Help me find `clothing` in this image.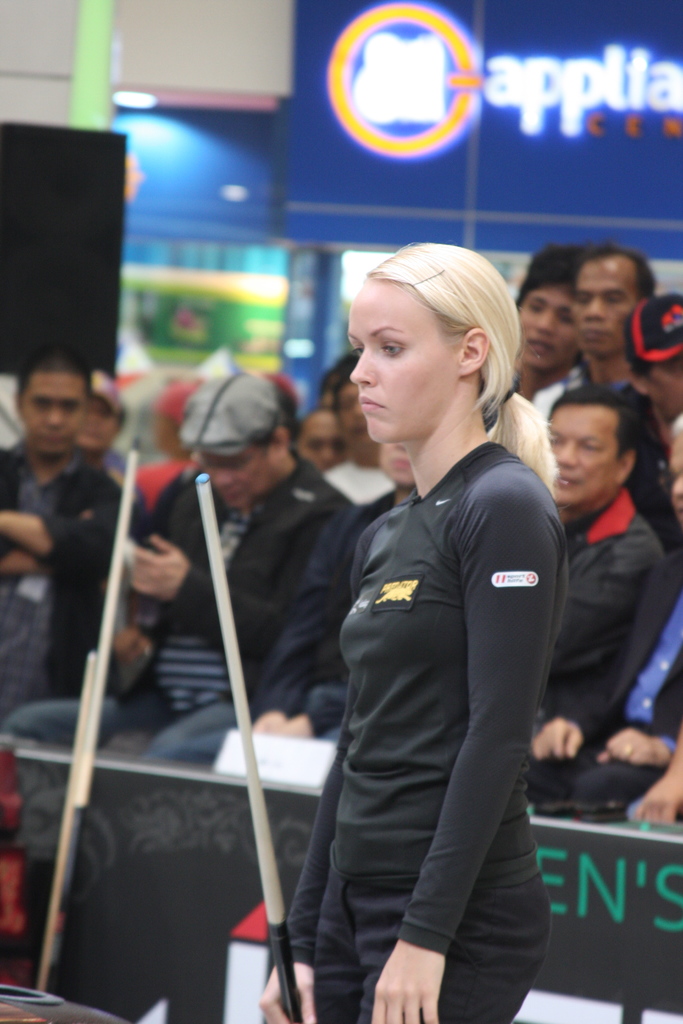
Found it: 3,447,368,817.
